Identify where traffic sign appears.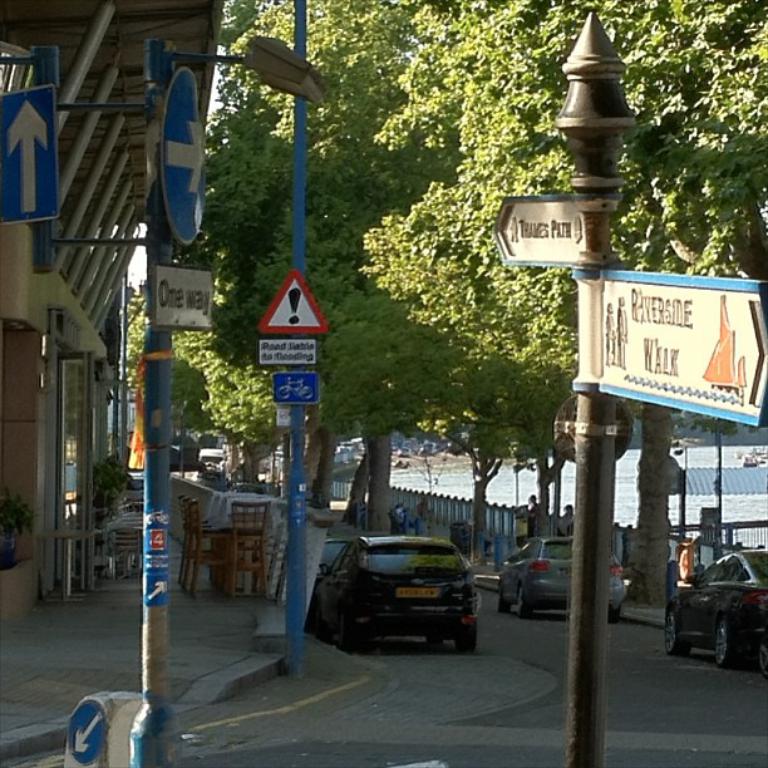
Appears at 153:269:208:331.
